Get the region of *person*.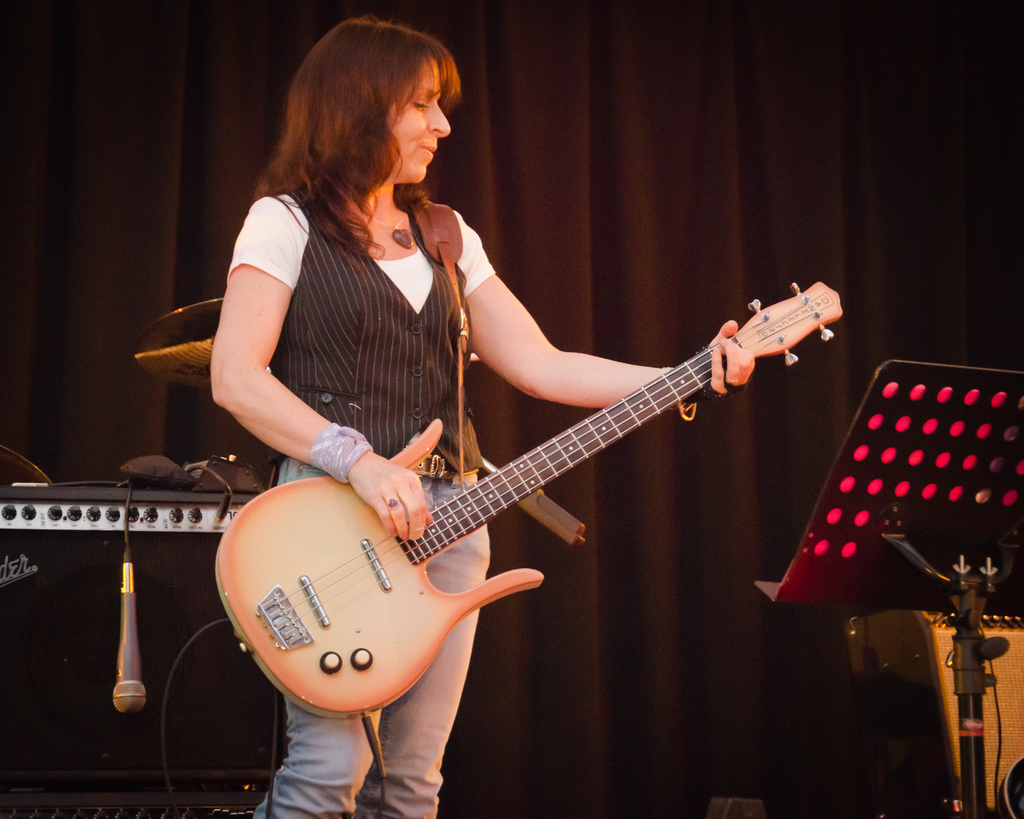
{"x1": 220, "y1": 109, "x2": 811, "y2": 811}.
